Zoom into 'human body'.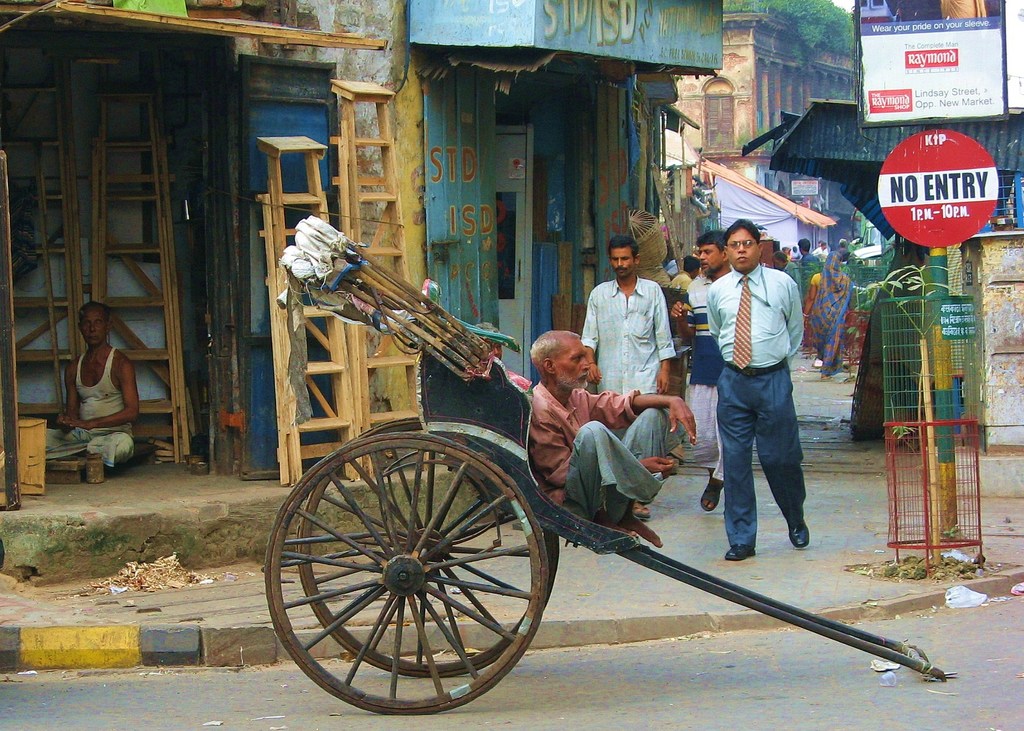
Zoom target: x1=672, y1=272, x2=696, y2=314.
